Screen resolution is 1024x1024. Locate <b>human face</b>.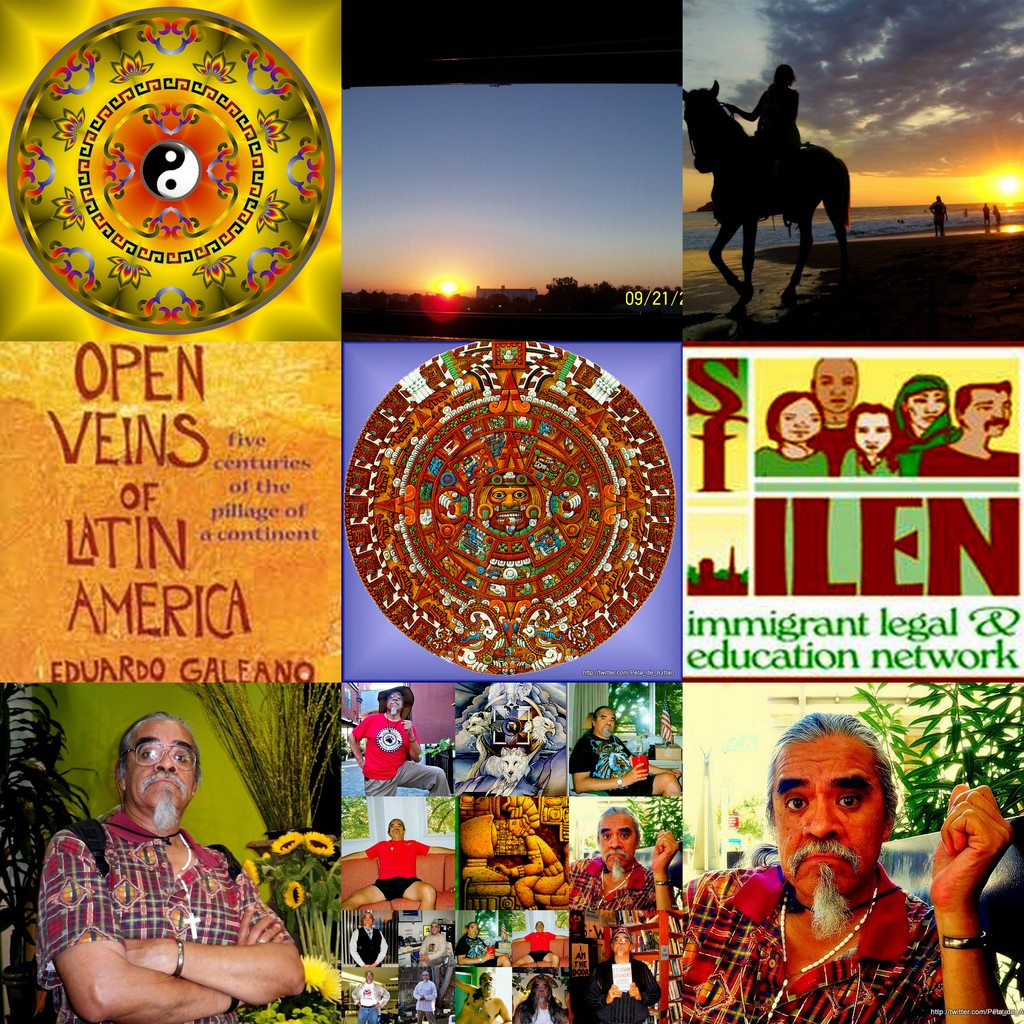
430, 921, 436, 931.
